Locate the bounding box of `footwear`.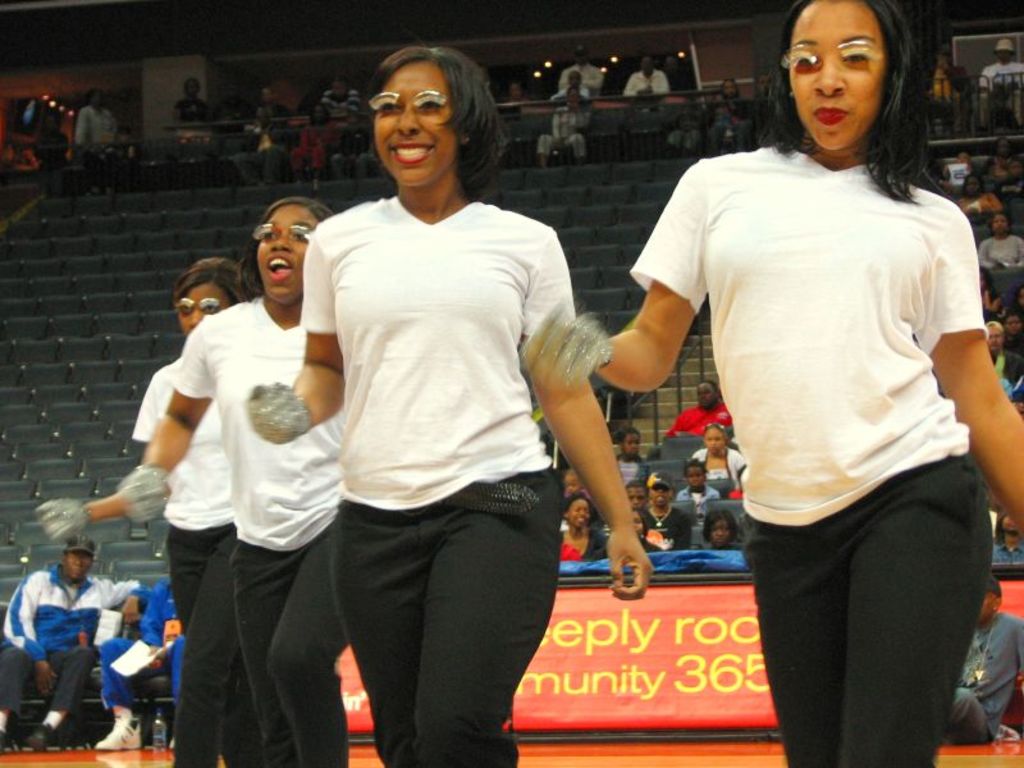
Bounding box: locate(0, 731, 9, 755).
